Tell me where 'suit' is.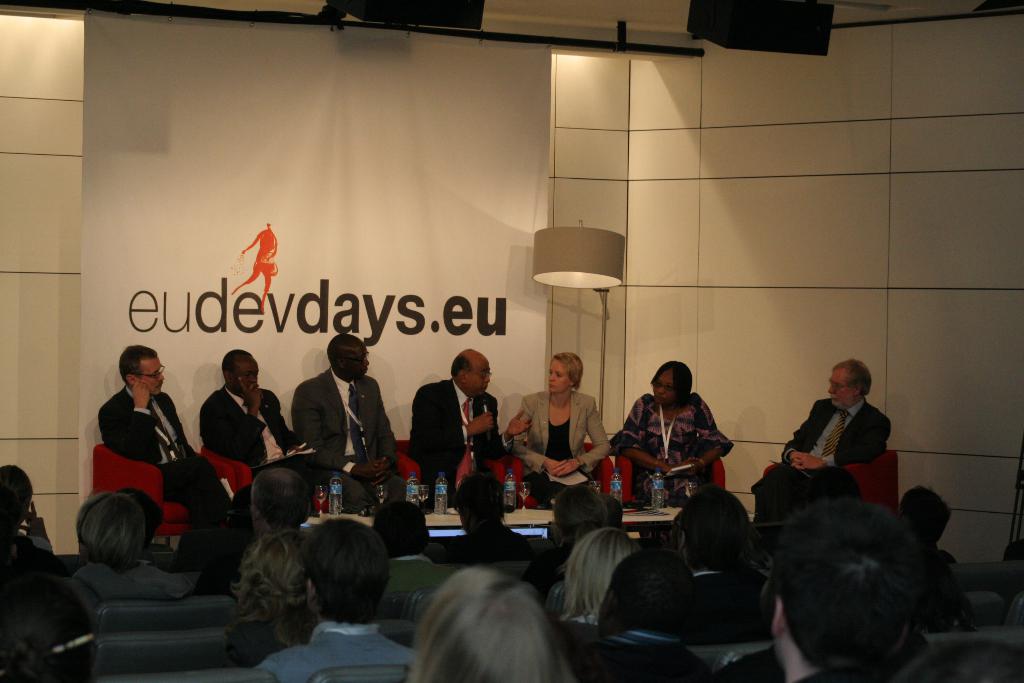
'suit' is at detection(781, 400, 894, 473).
